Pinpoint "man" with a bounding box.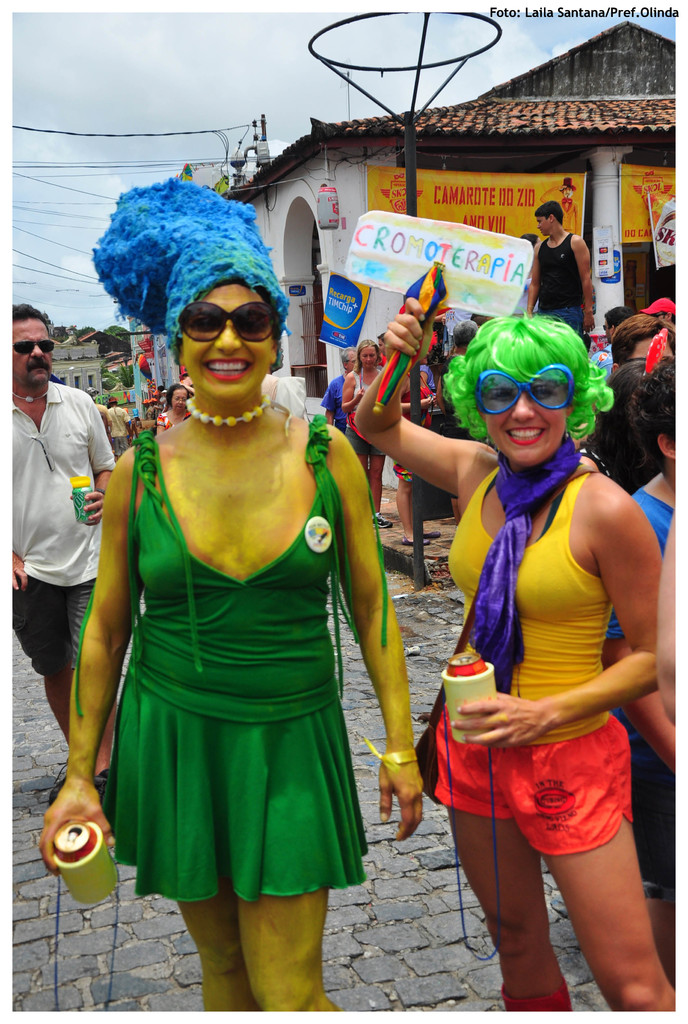
locate(648, 298, 674, 326).
